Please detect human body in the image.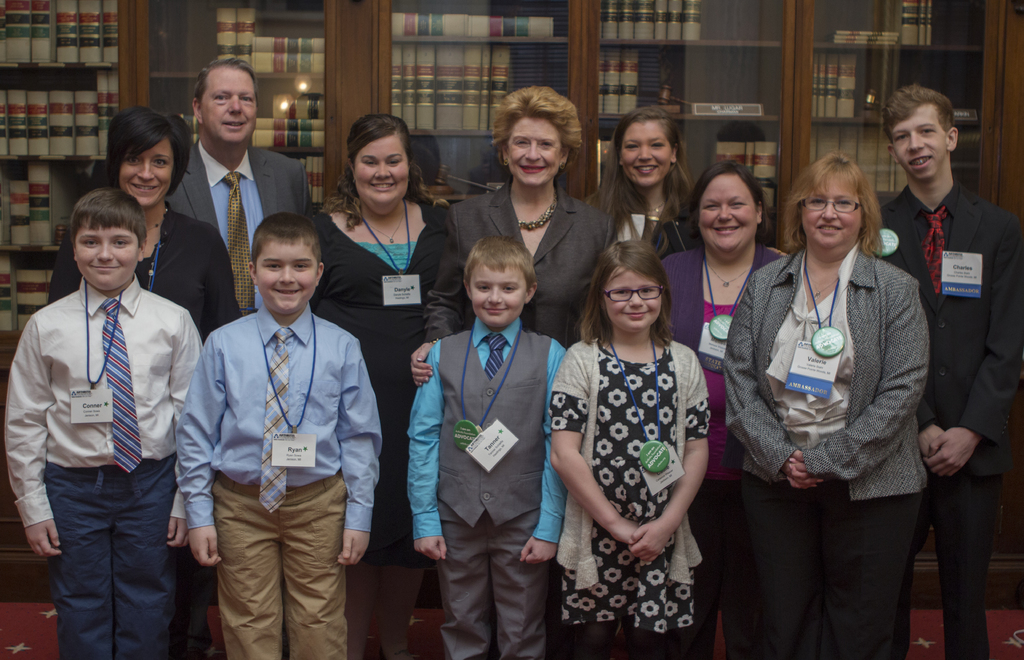
[556,224,731,652].
